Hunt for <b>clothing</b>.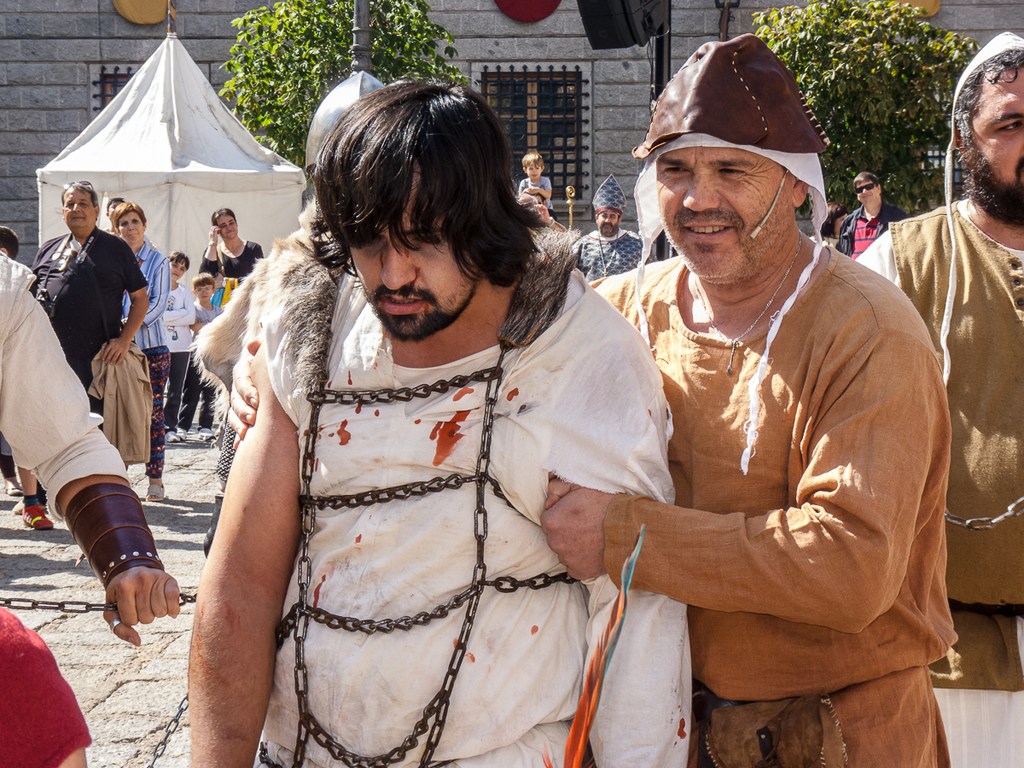
Hunted down at crop(521, 172, 553, 202).
